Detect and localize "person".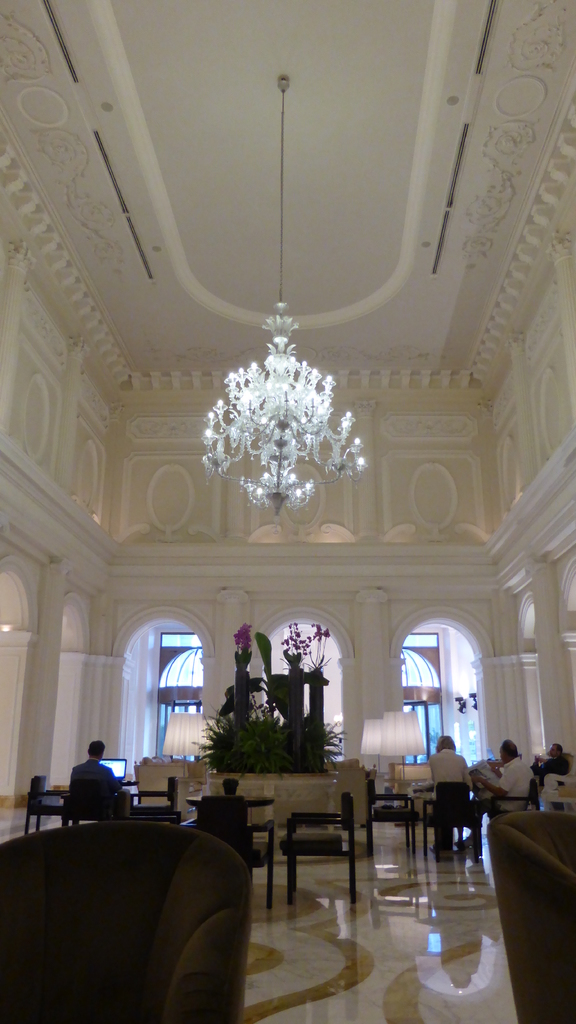
Localized at left=426, top=731, right=472, bottom=803.
